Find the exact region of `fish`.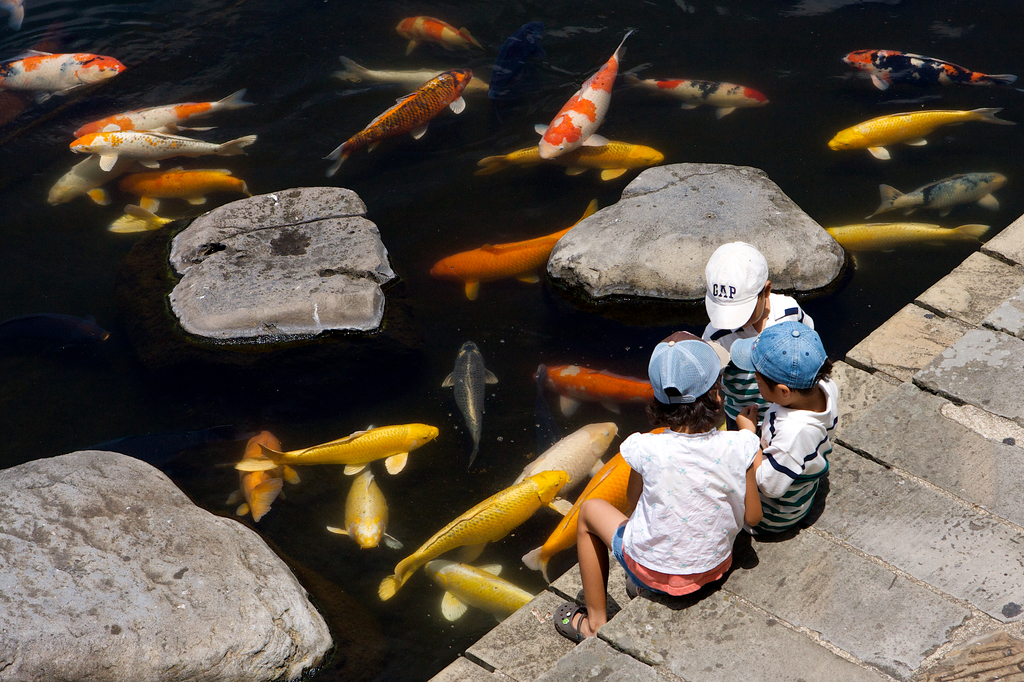
Exact region: bbox=(396, 13, 489, 60).
